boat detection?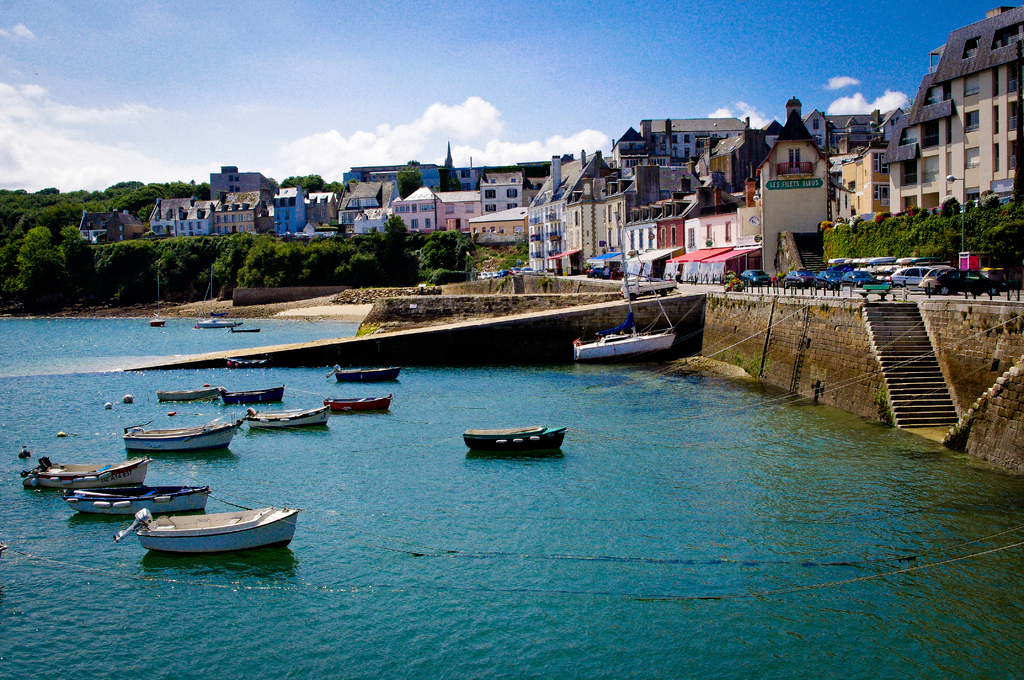
bbox(325, 363, 402, 387)
